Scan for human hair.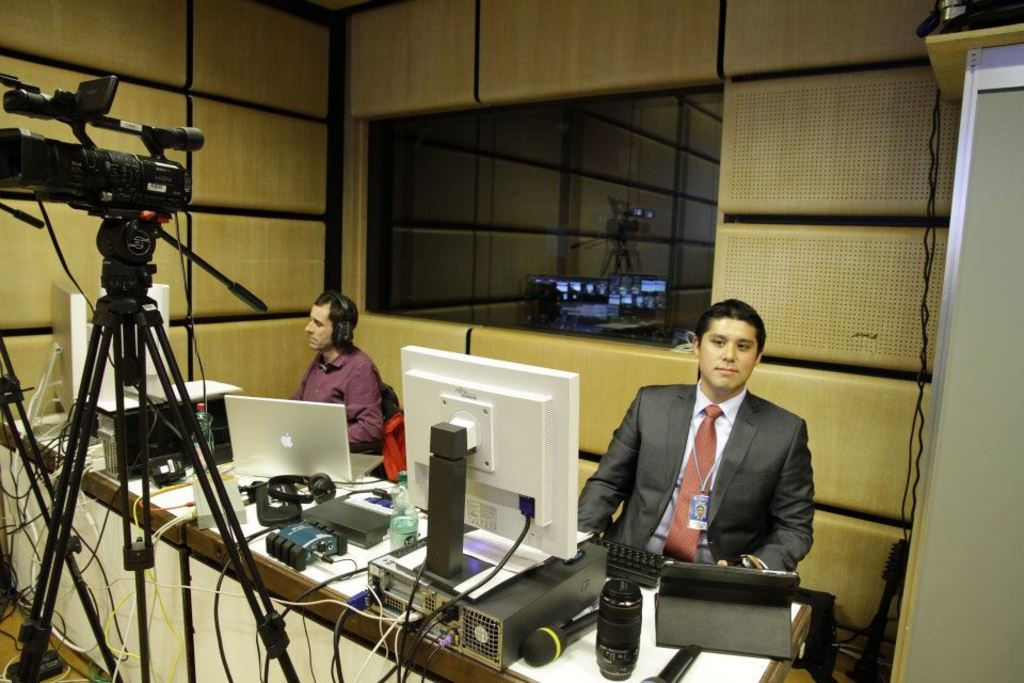
Scan result: 691:289:775:346.
